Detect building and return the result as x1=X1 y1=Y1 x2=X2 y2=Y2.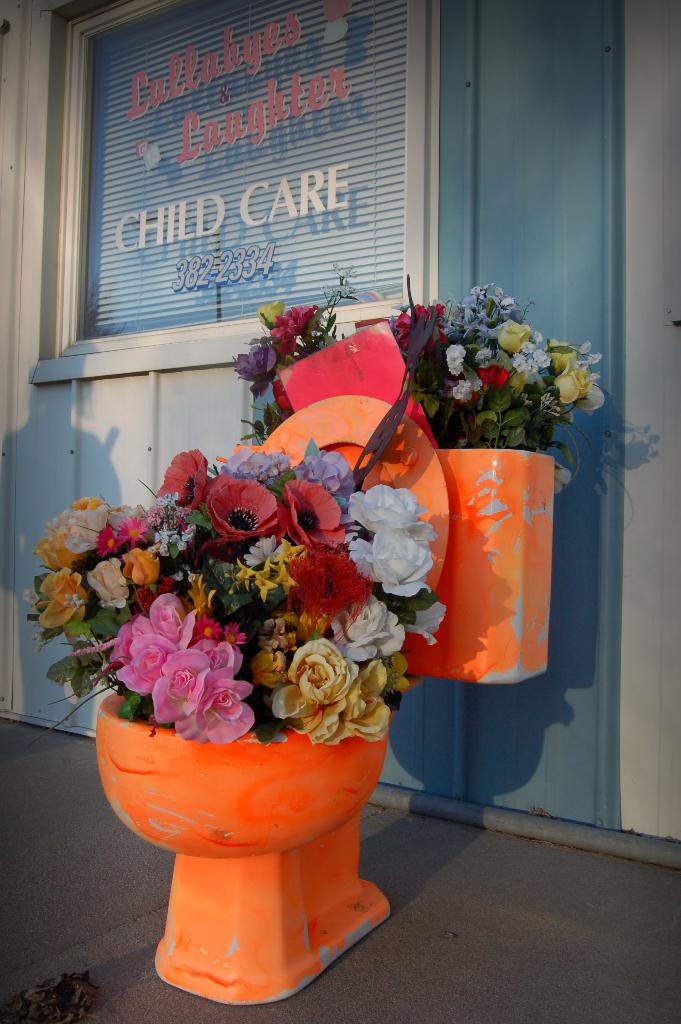
x1=0 y1=0 x2=680 y2=1023.
